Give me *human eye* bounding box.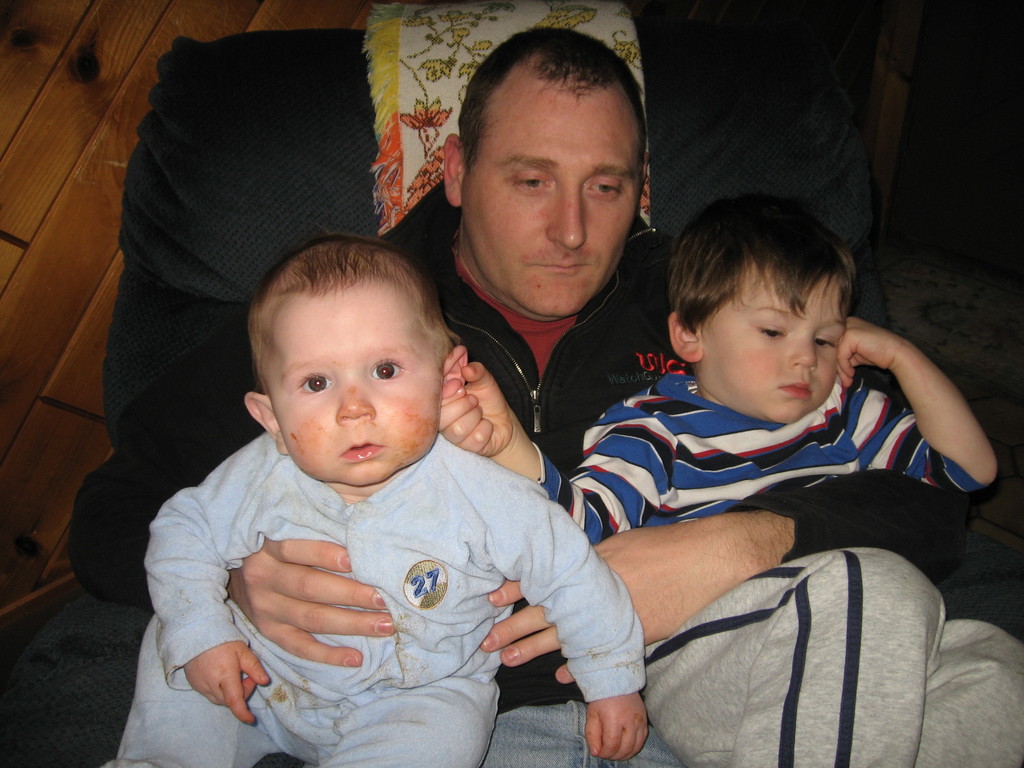
left=813, top=333, right=836, bottom=351.
